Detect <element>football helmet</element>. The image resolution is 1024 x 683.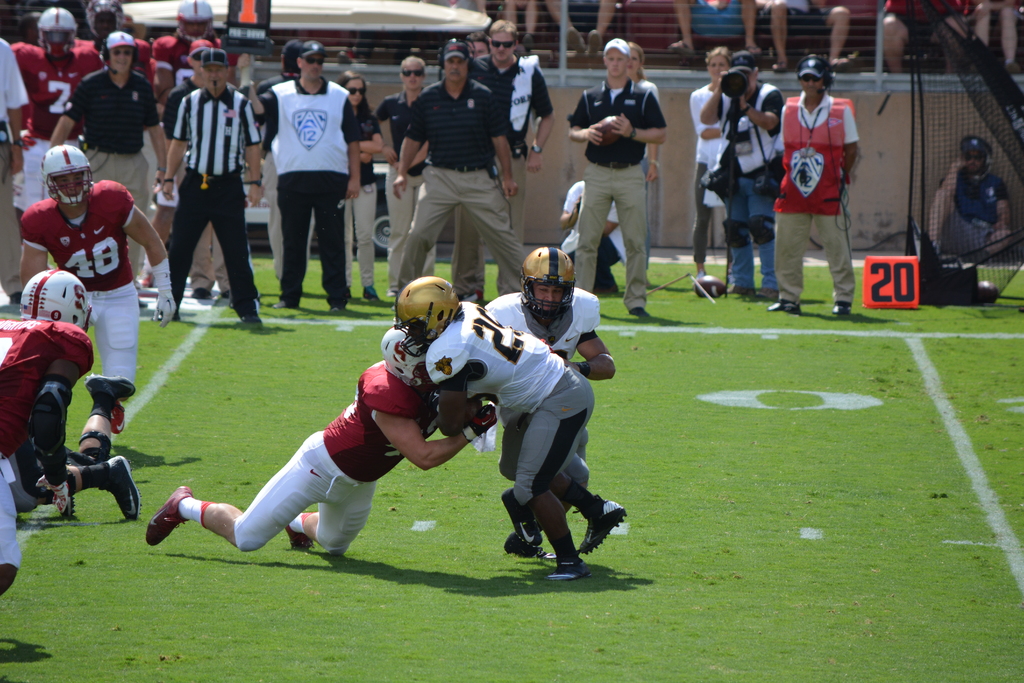
[left=388, top=278, right=470, bottom=356].
